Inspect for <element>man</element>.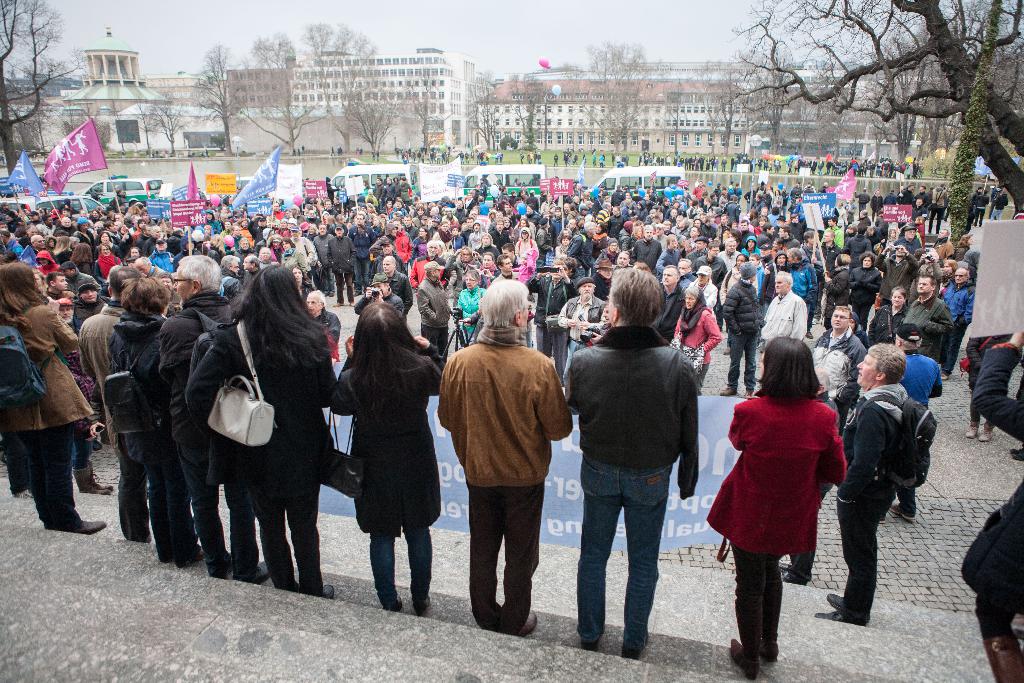
Inspection: (621, 192, 640, 217).
